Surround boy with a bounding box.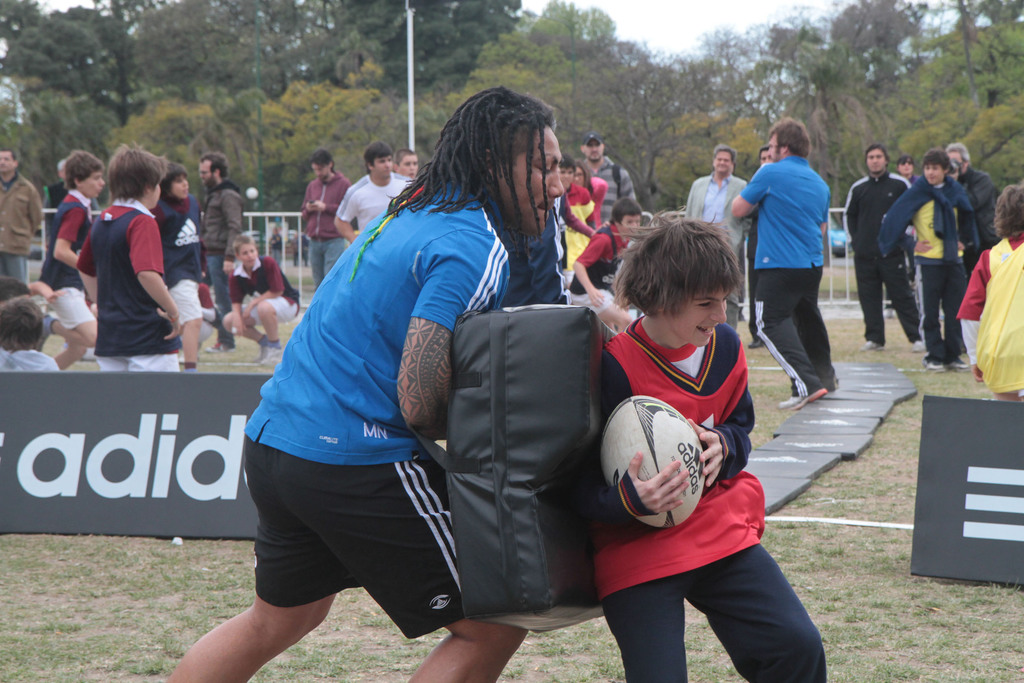
221 236 299 365.
